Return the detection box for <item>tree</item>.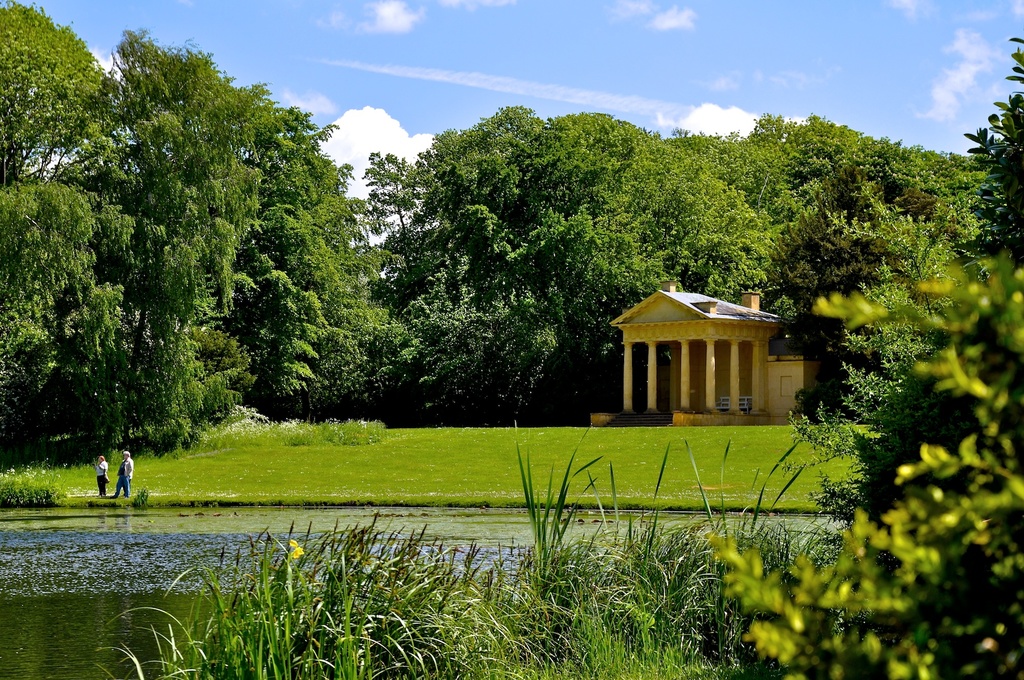
767, 147, 943, 425.
